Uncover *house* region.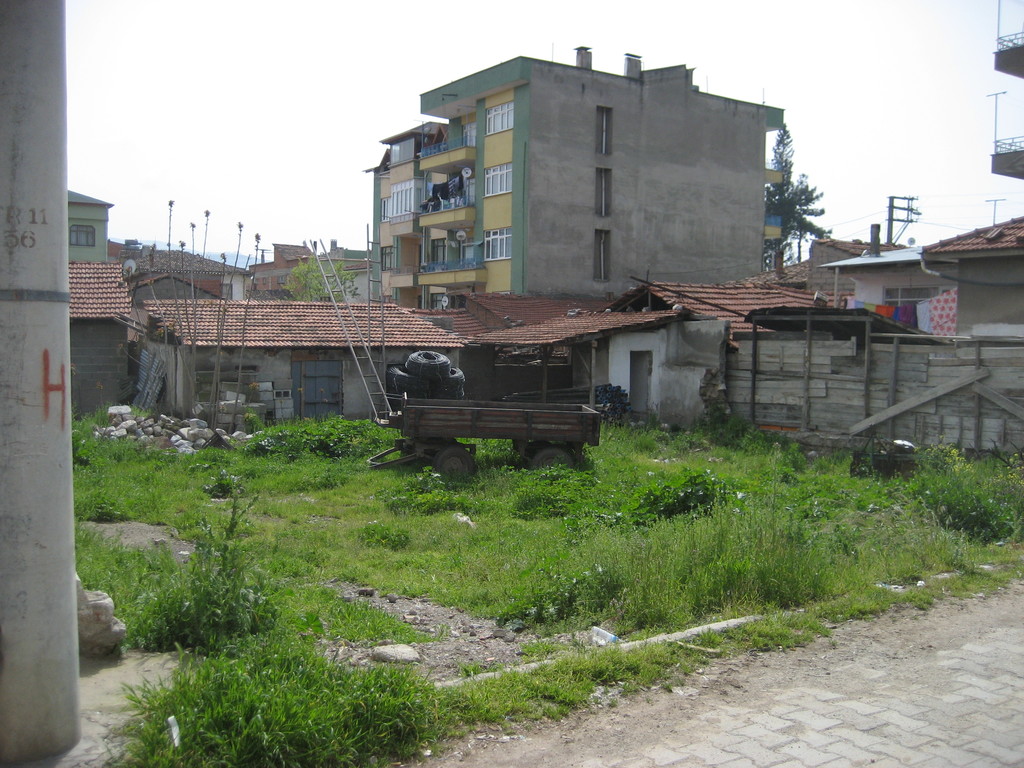
Uncovered: bbox(364, 47, 780, 292).
